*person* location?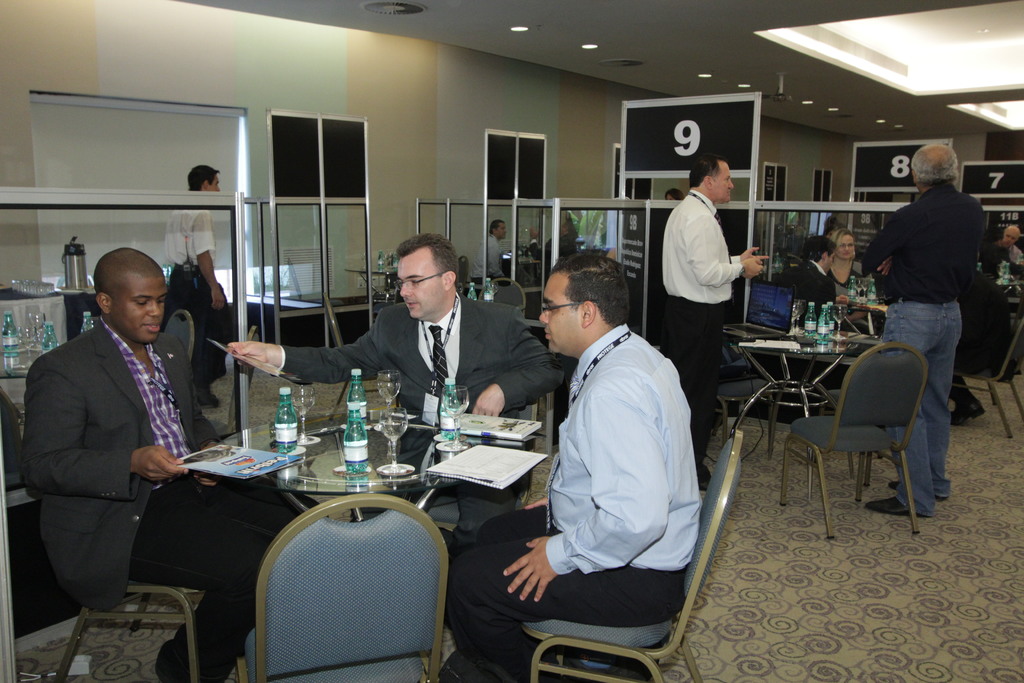
crop(828, 226, 879, 299)
